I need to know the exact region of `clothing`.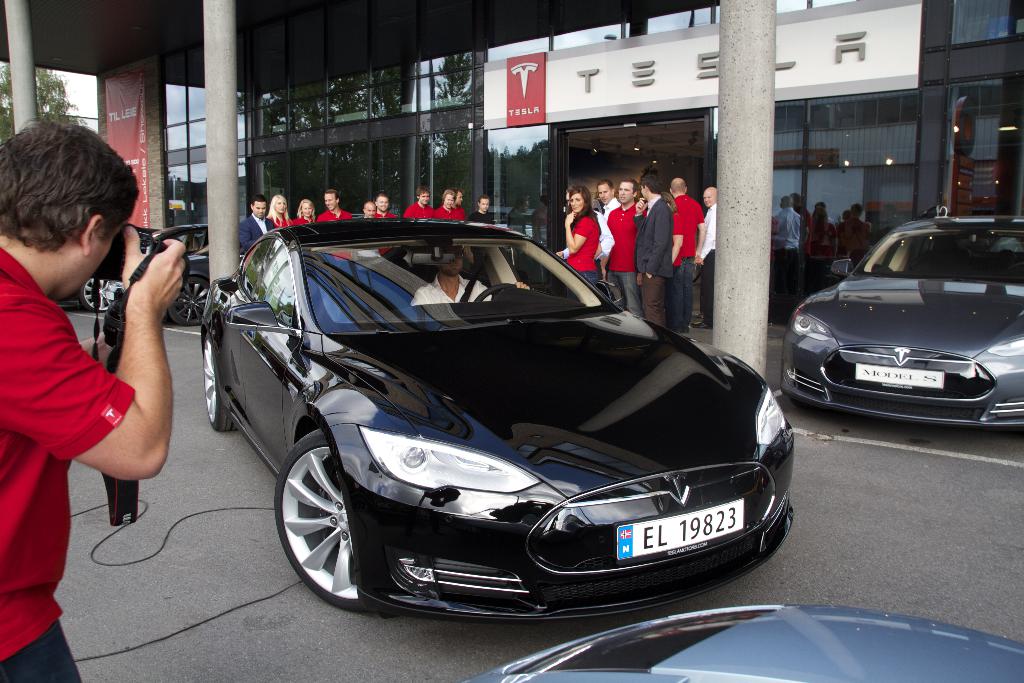
Region: 431 205 463 220.
